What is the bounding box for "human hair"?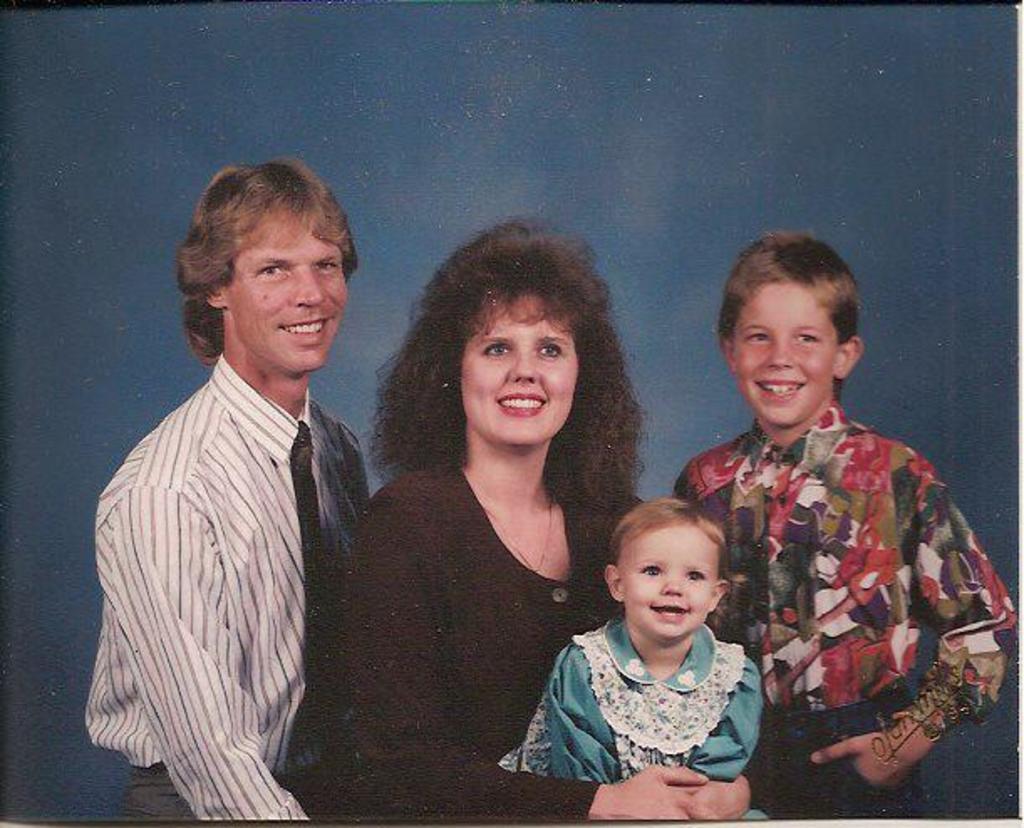
pyautogui.locateOnScreen(173, 156, 359, 372).
